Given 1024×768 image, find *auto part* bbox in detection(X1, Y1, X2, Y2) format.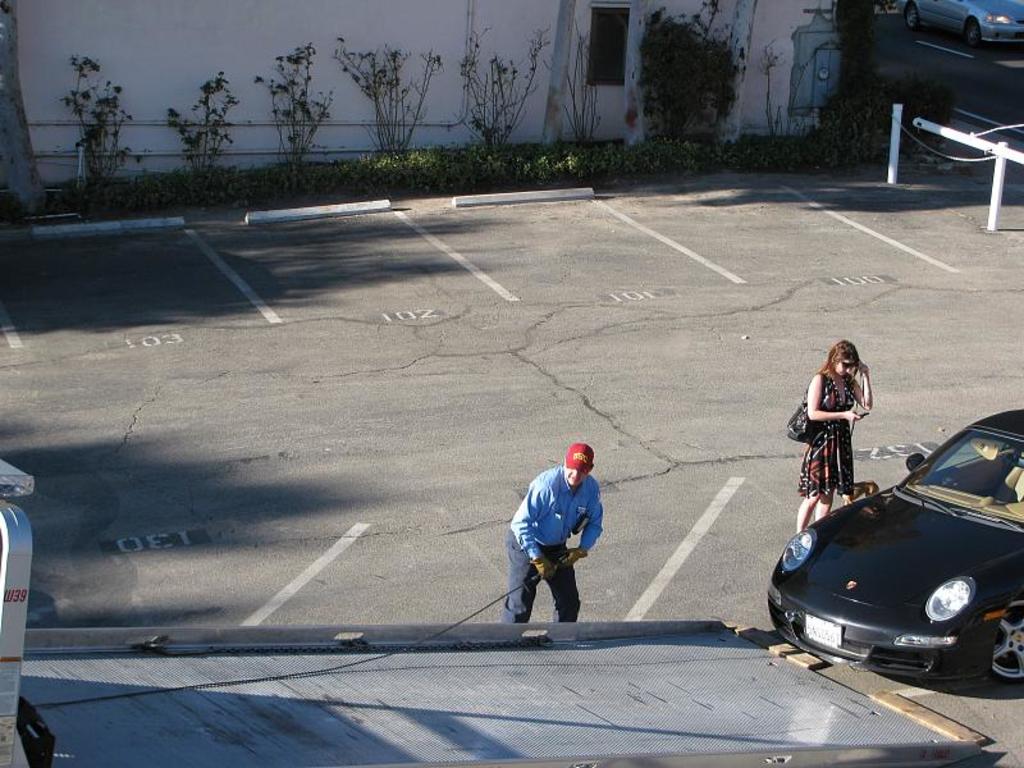
detection(906, 457, 918, 472).
